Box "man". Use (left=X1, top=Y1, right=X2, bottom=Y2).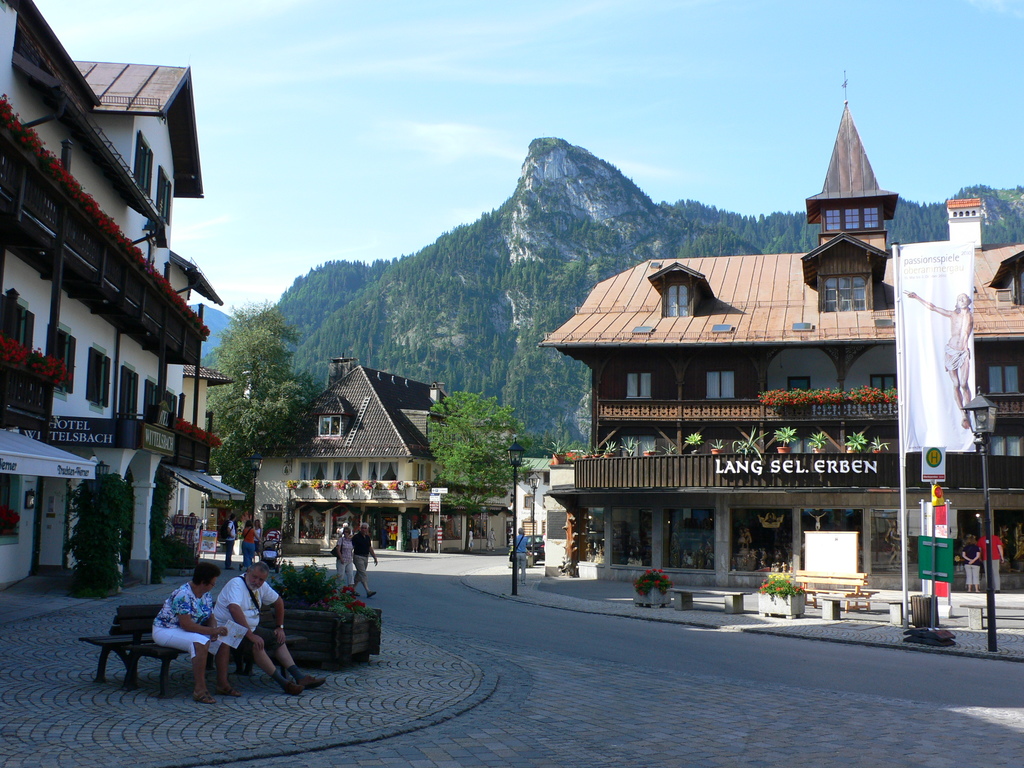
(left=350, top=520, right=378, bottom=598).
